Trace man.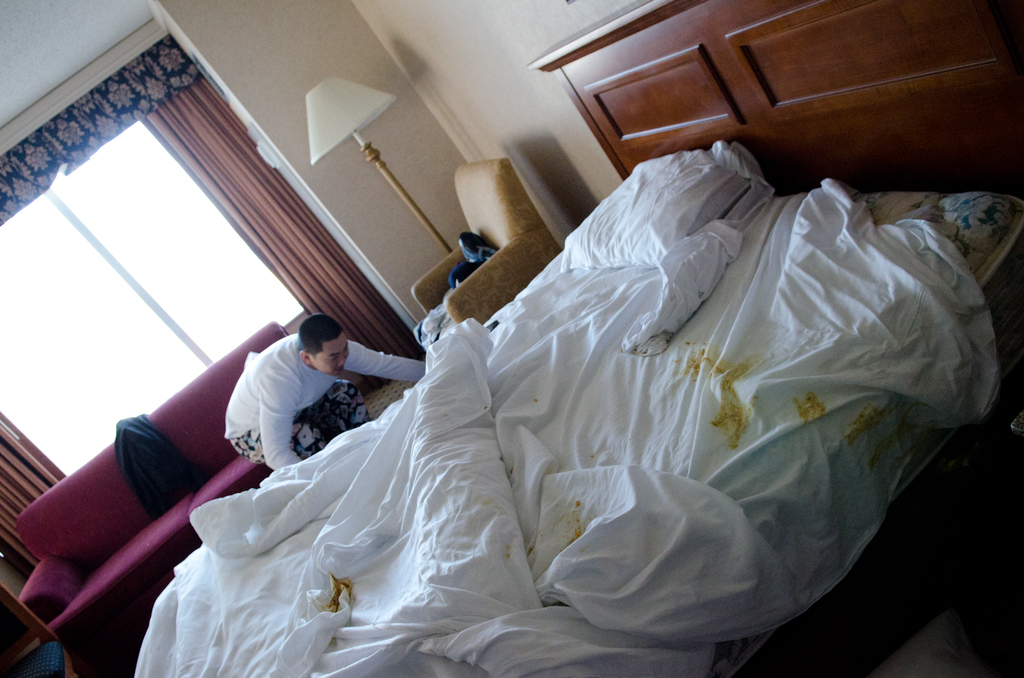
Traced to [x1=225, y1=317, x2=424, y2=461].
